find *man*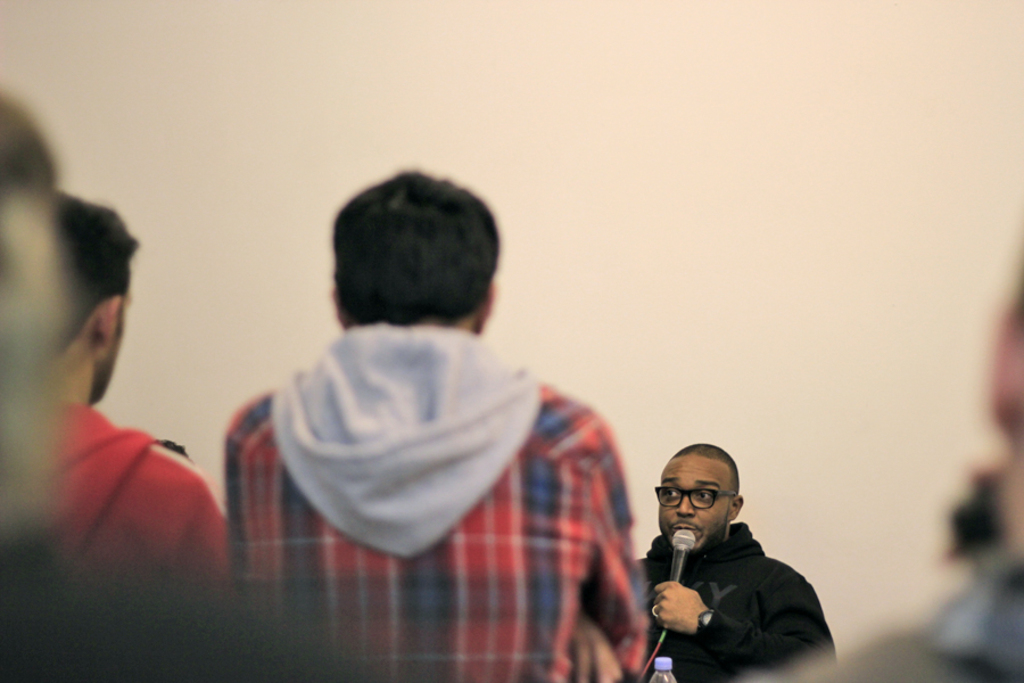
locate(634, 443, 837, 681)
